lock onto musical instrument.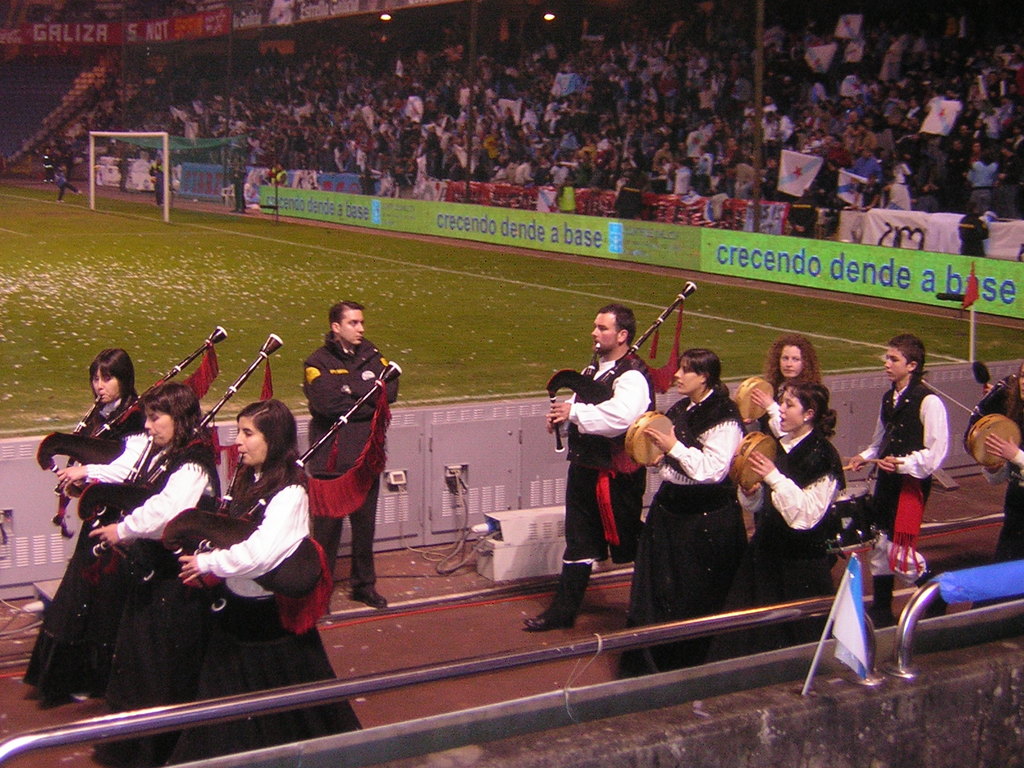
Locked: 728:426:776:493.
